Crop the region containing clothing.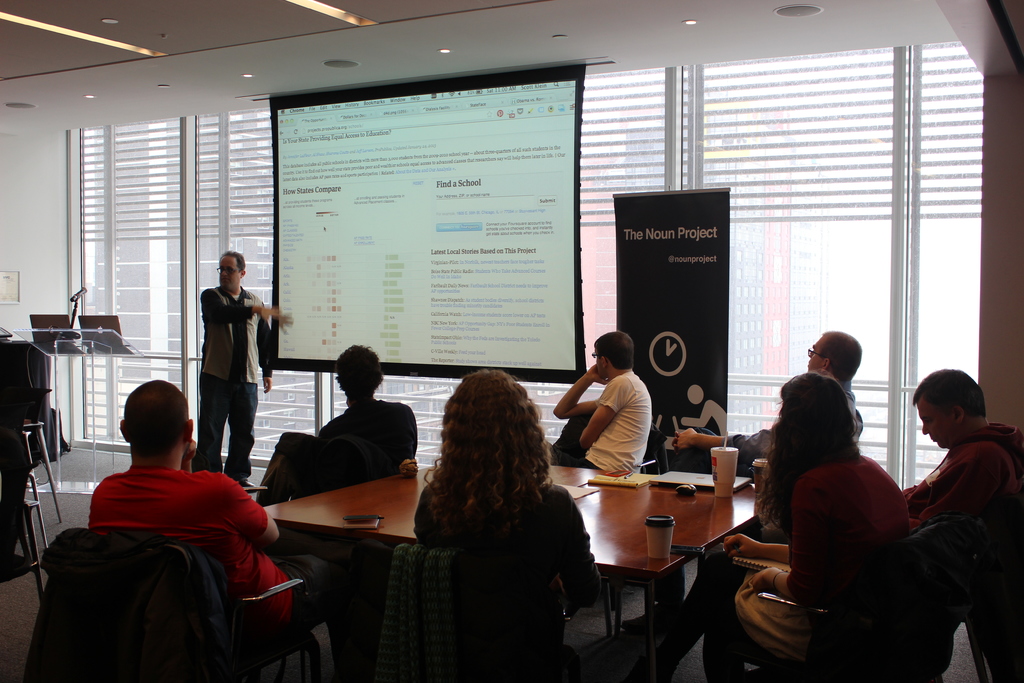
Crop region: region(99, 465, 337, 629).
